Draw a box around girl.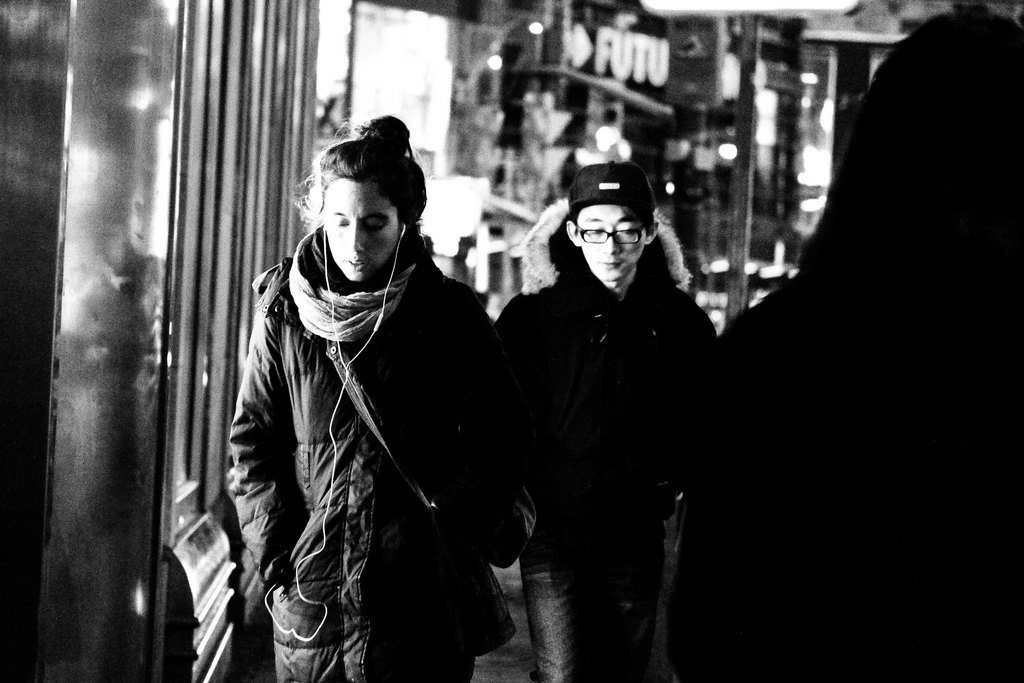
box(220, 115, 519, 682).
